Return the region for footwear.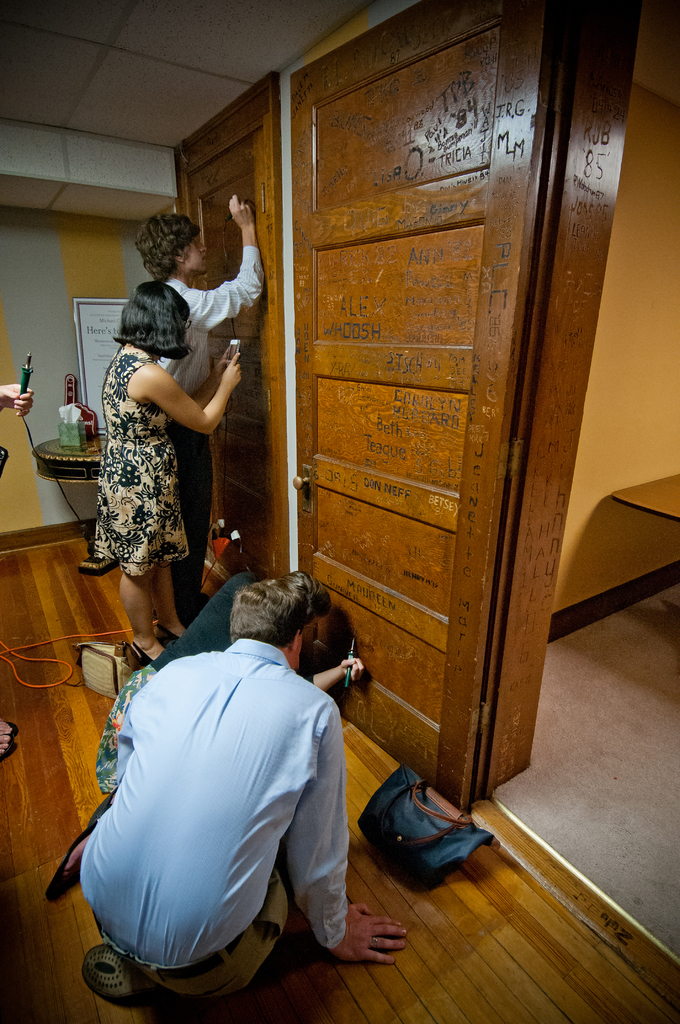
pyautogui.locateOnScreen(42, 826, 96, 899).
